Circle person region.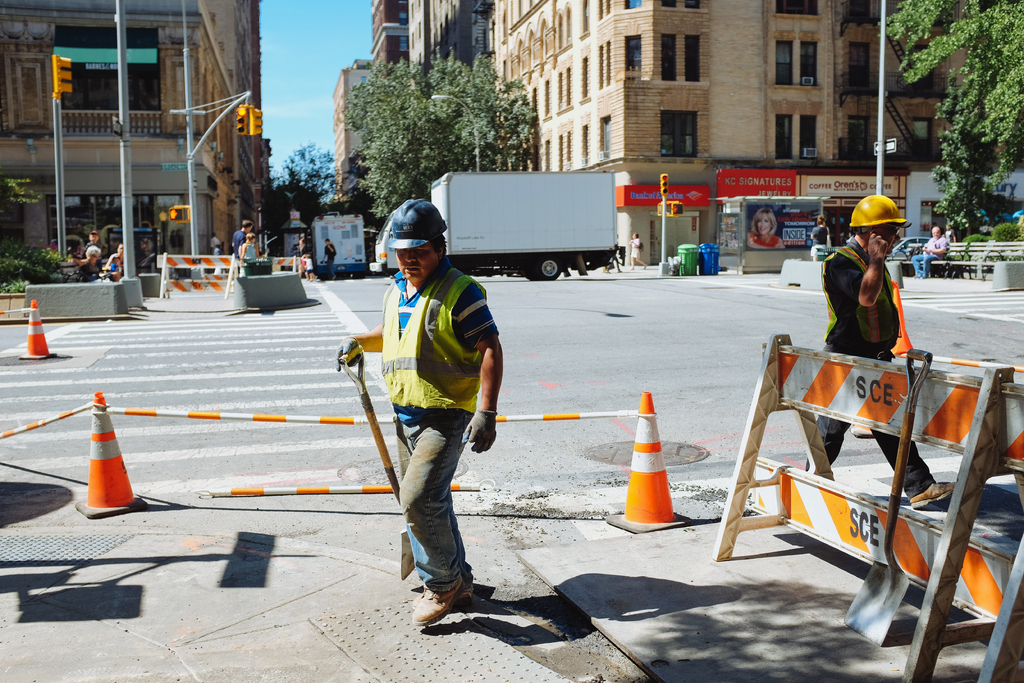
Region: {"x1": 234, "y1": 231, "x2": 257, "y2": 258}.
